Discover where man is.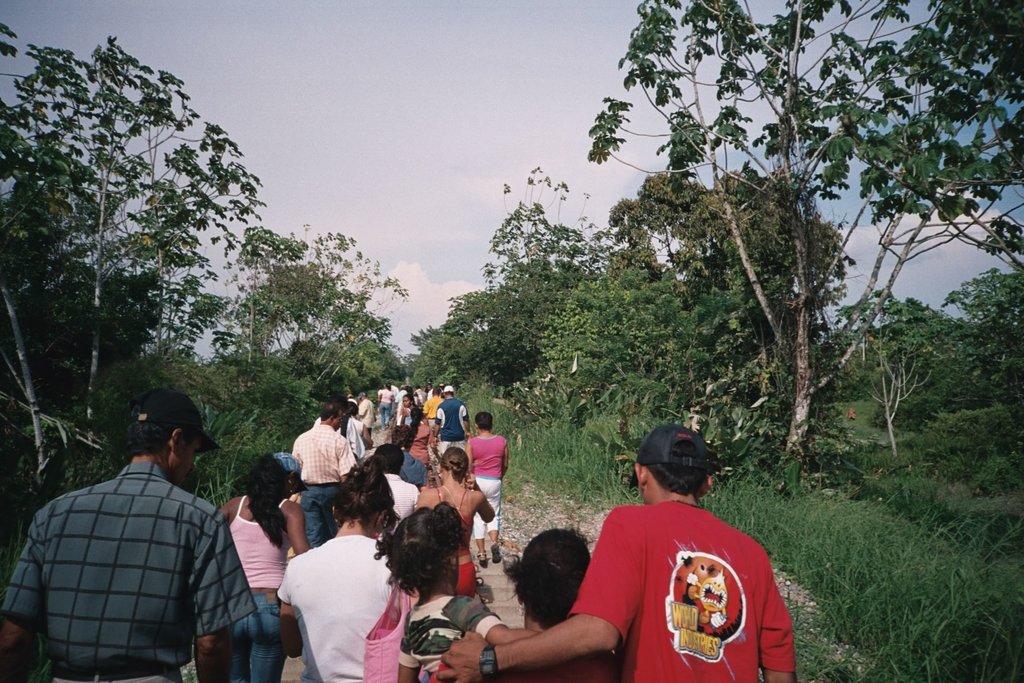
Discovered at (355,394,375,453).
